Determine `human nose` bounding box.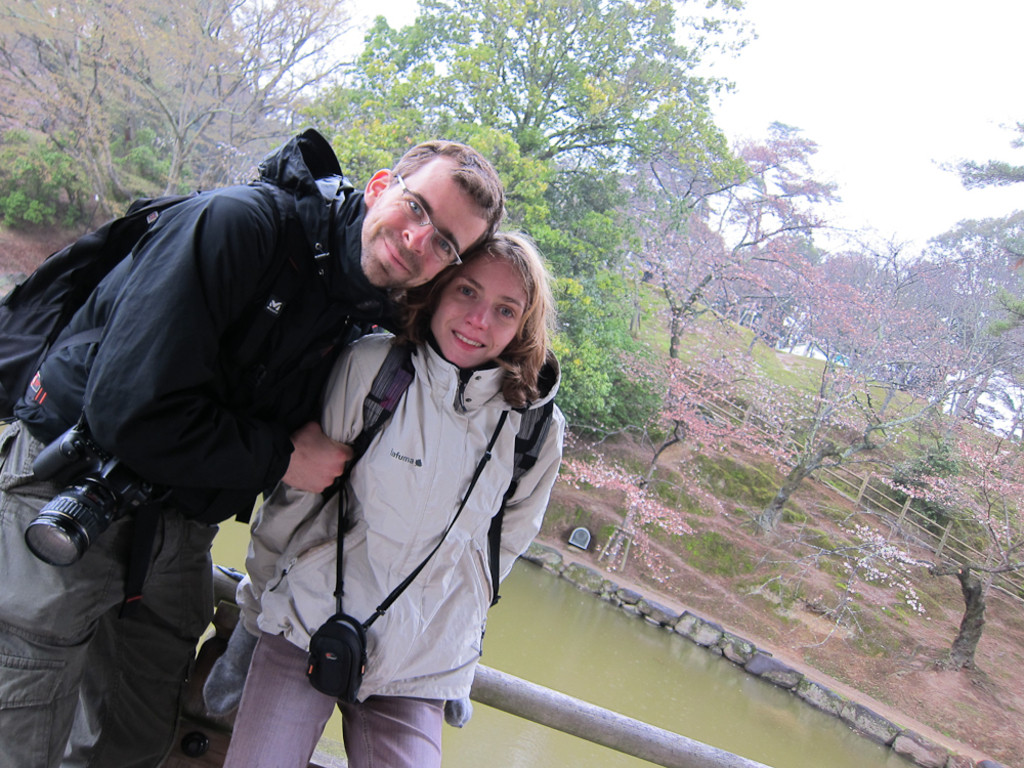
Determined: (400,223,433,256).
